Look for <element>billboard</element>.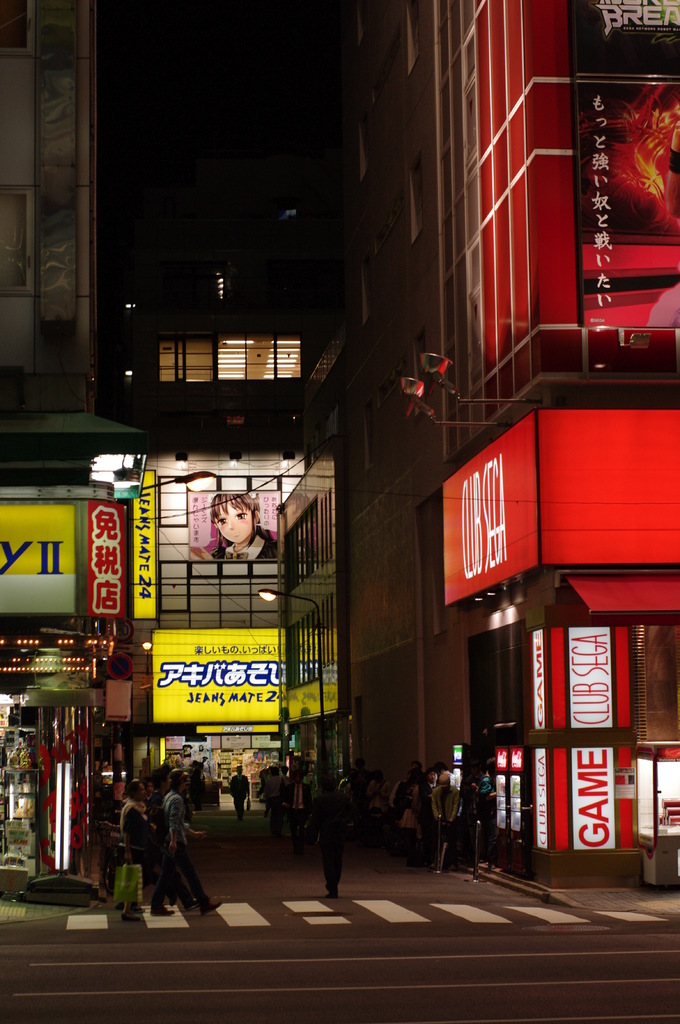
Found: [446,407,542,600].
